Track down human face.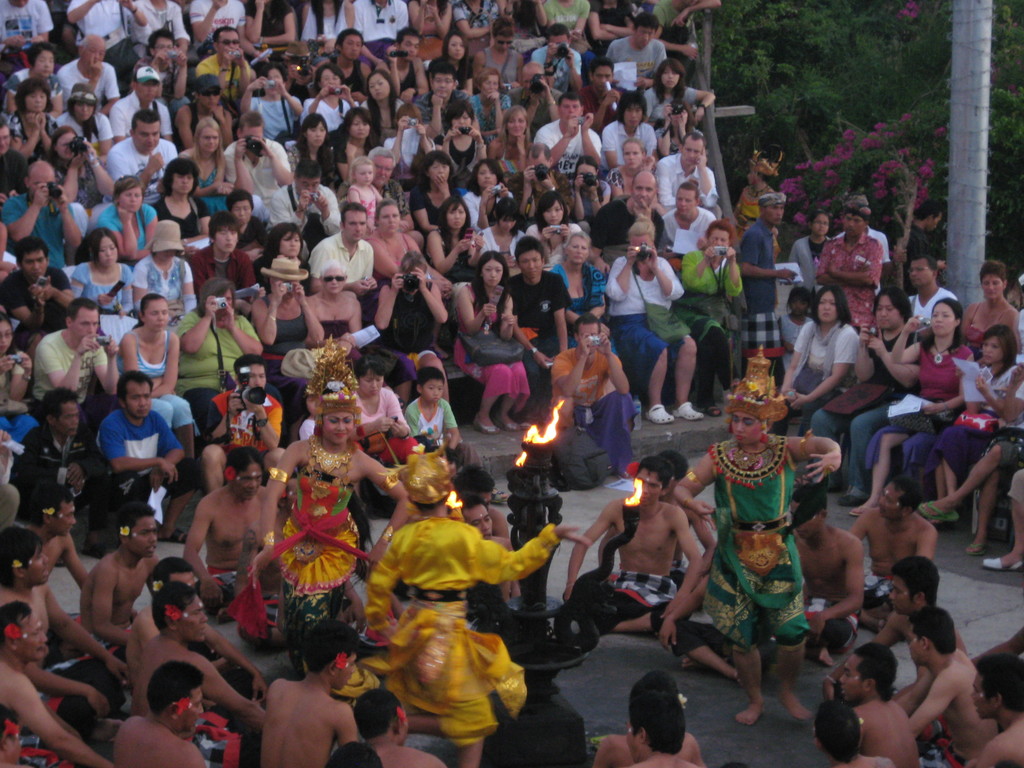
Tracked to pyautogui.locateOnScreen(503, 113, 523, 138).
